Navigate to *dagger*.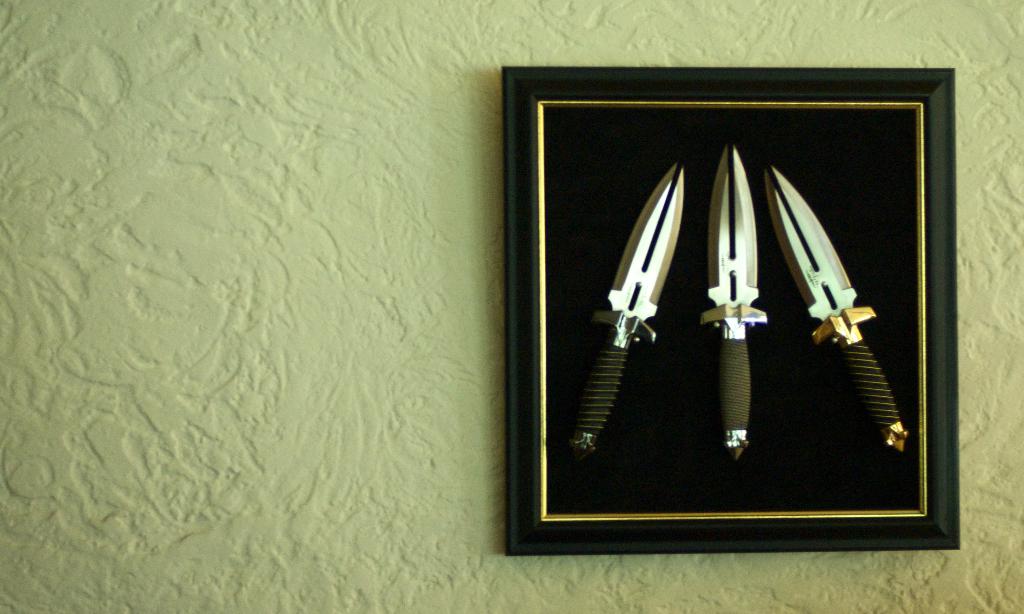
Navigation target: Rect(768, 165, 905, 453).
